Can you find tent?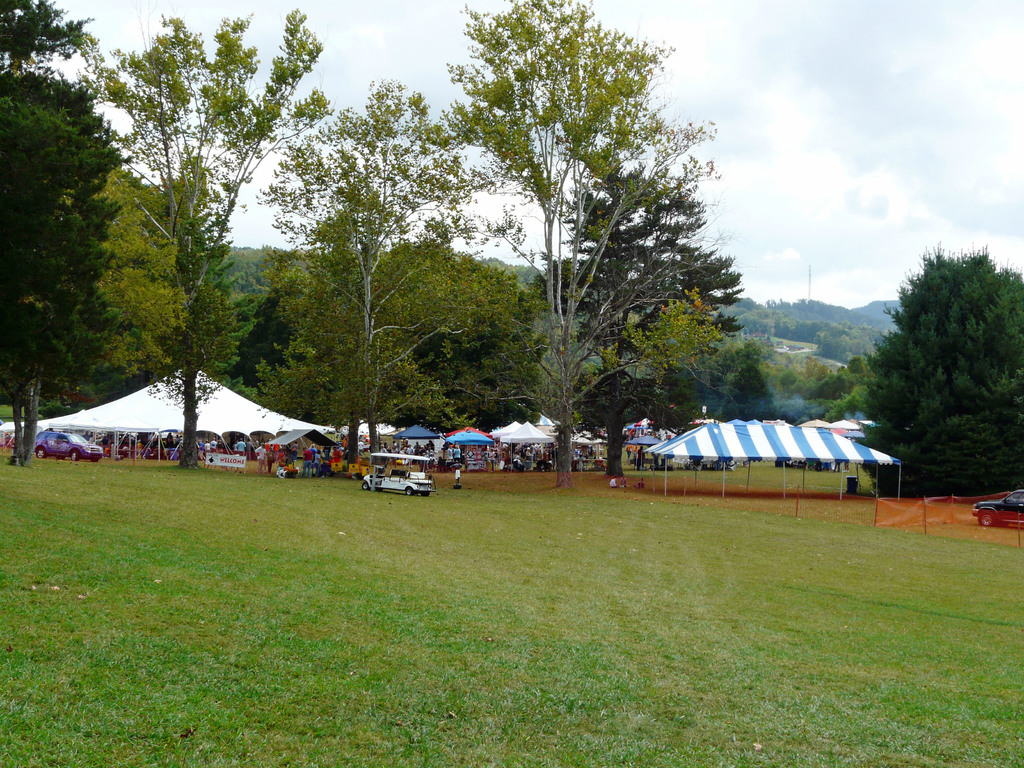
Yes, bounding box: left=831, top=419, right=852, bottom=425.
